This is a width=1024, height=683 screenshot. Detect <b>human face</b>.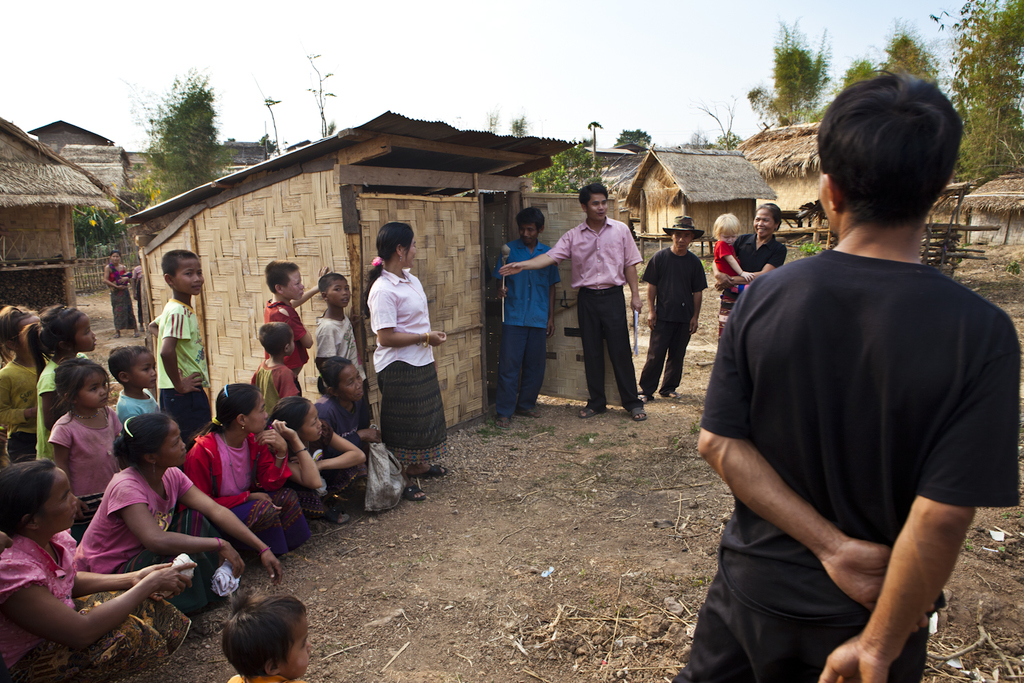
304:402:321:438.
